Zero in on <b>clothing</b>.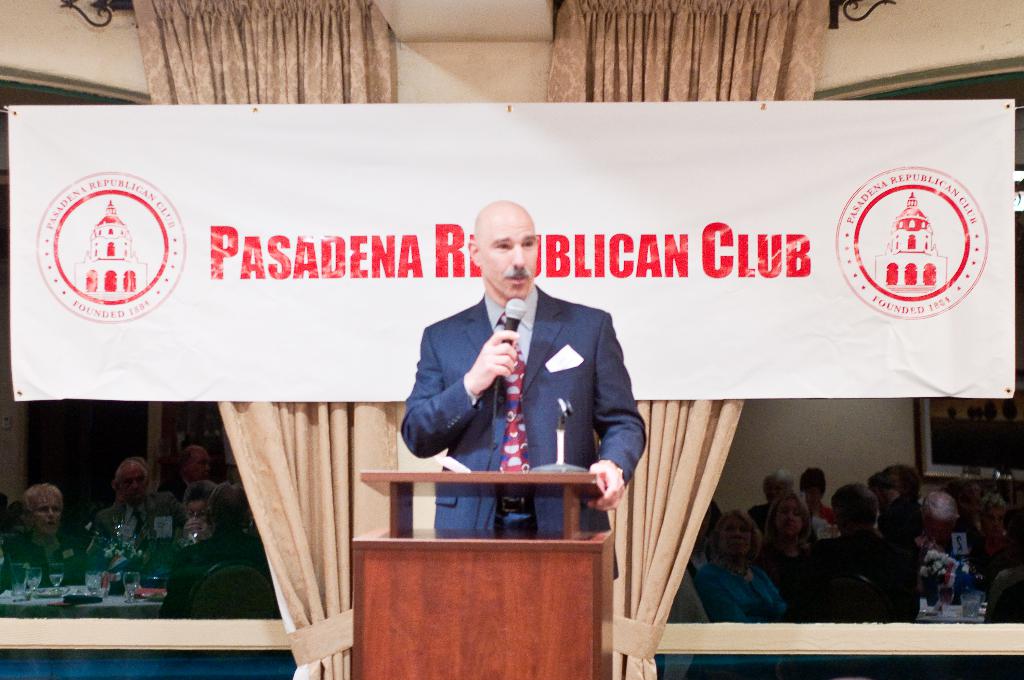
Zeroed in: detection(692, 554, 793, 676).
